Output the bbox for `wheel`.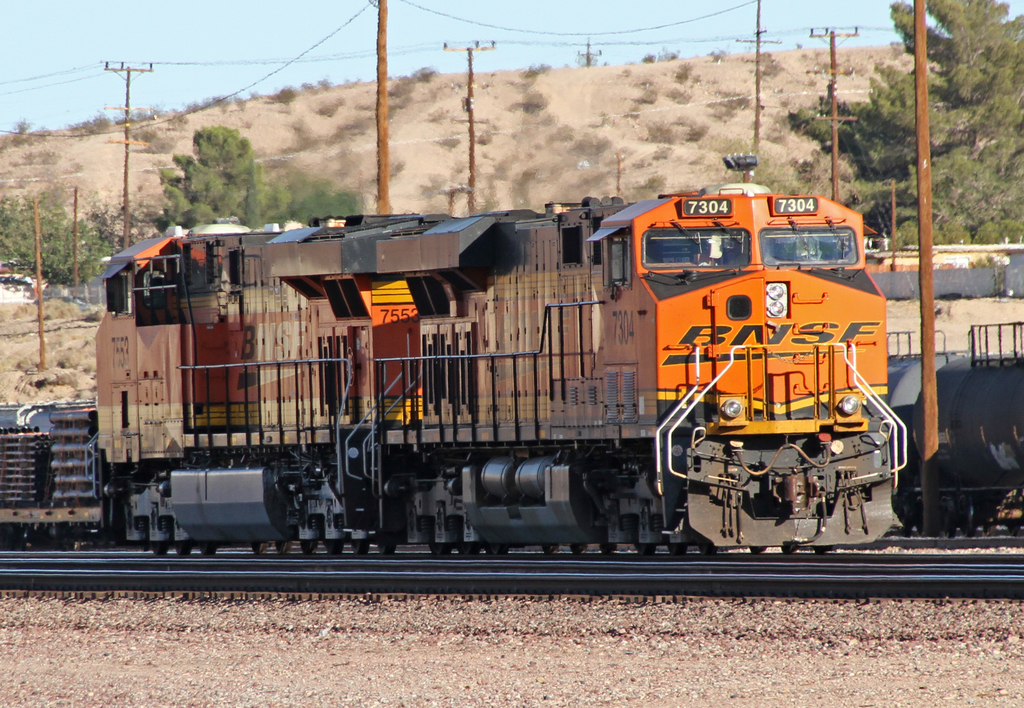
crop(175, 543, 192, 553).
